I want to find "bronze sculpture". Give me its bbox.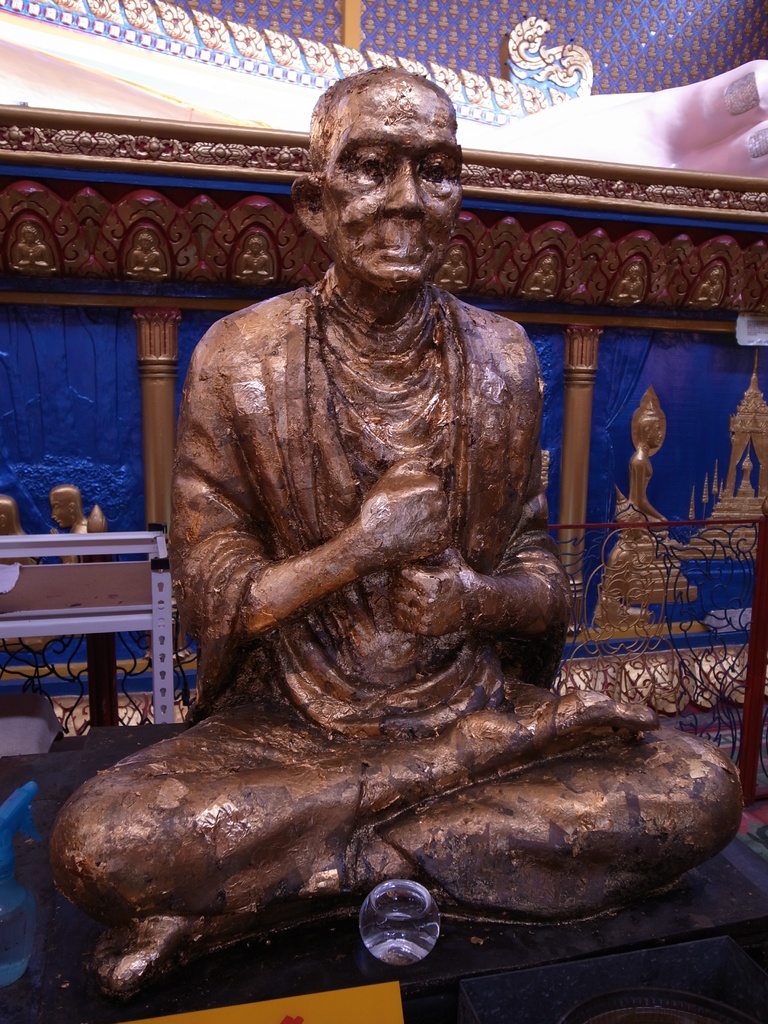
<box>19,63,746,994</box>.
